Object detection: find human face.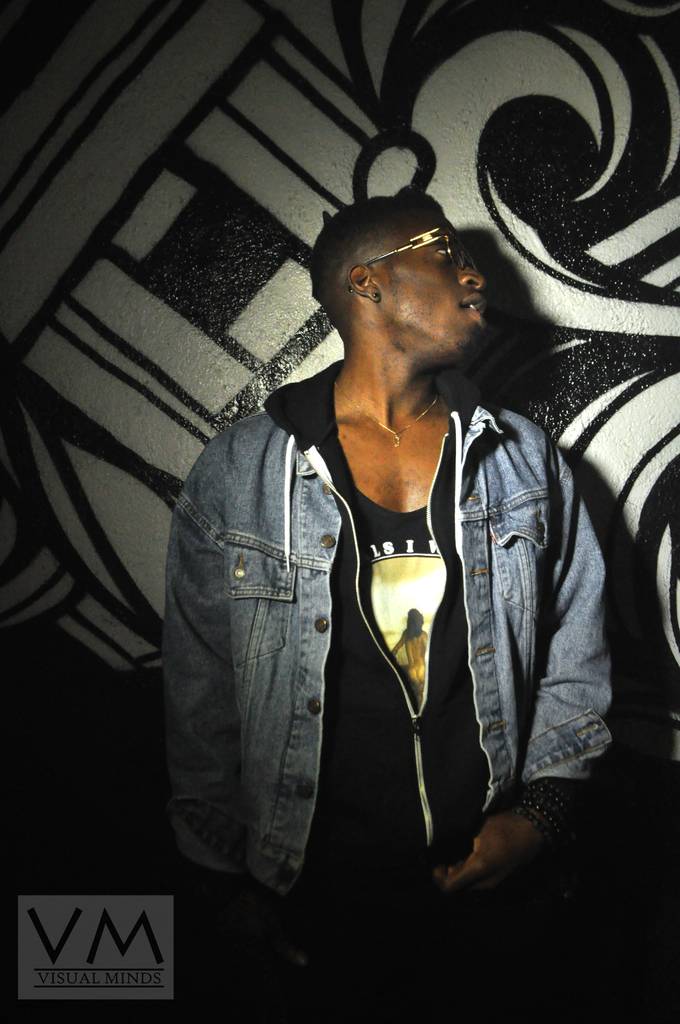
{"x1": 309, "y1": 200, "x2": 521, "y2": 371}.
